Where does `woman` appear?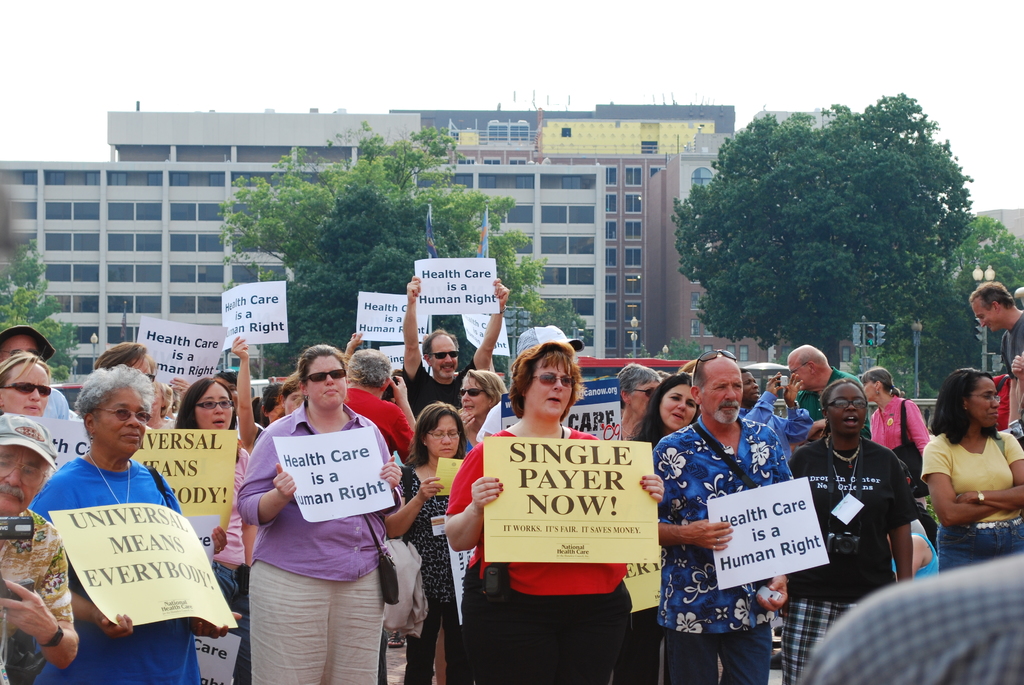
Appears at BBox(906, 364, 1023, 572).
